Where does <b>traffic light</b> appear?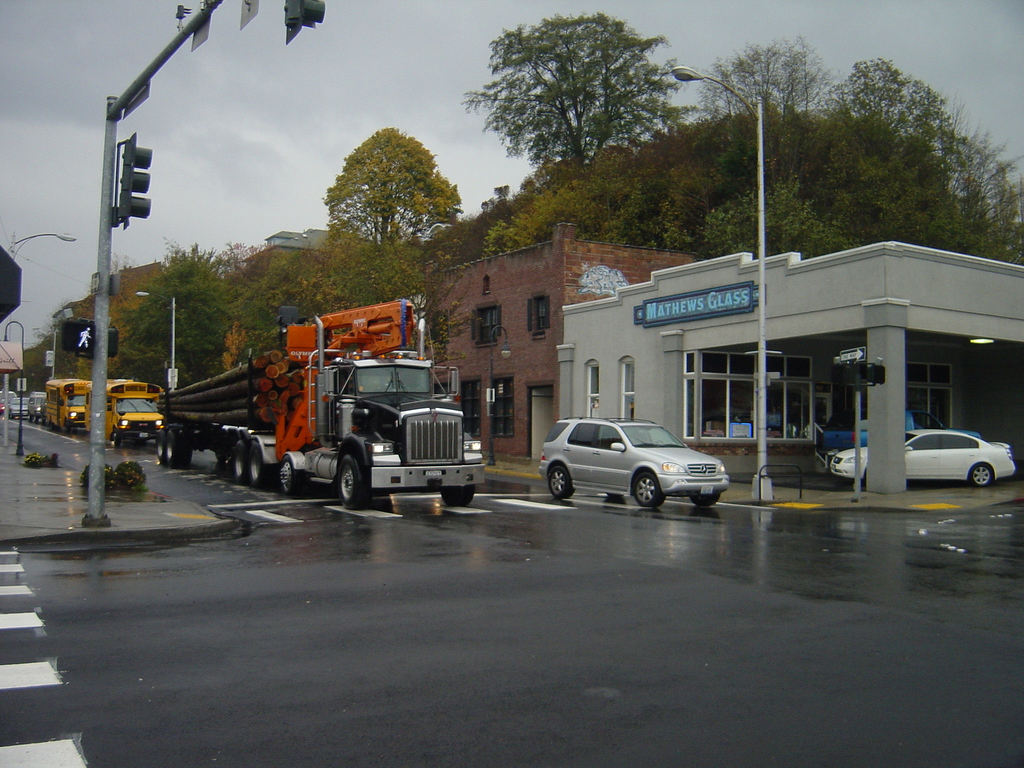
Appears at 868:365:884:384.
